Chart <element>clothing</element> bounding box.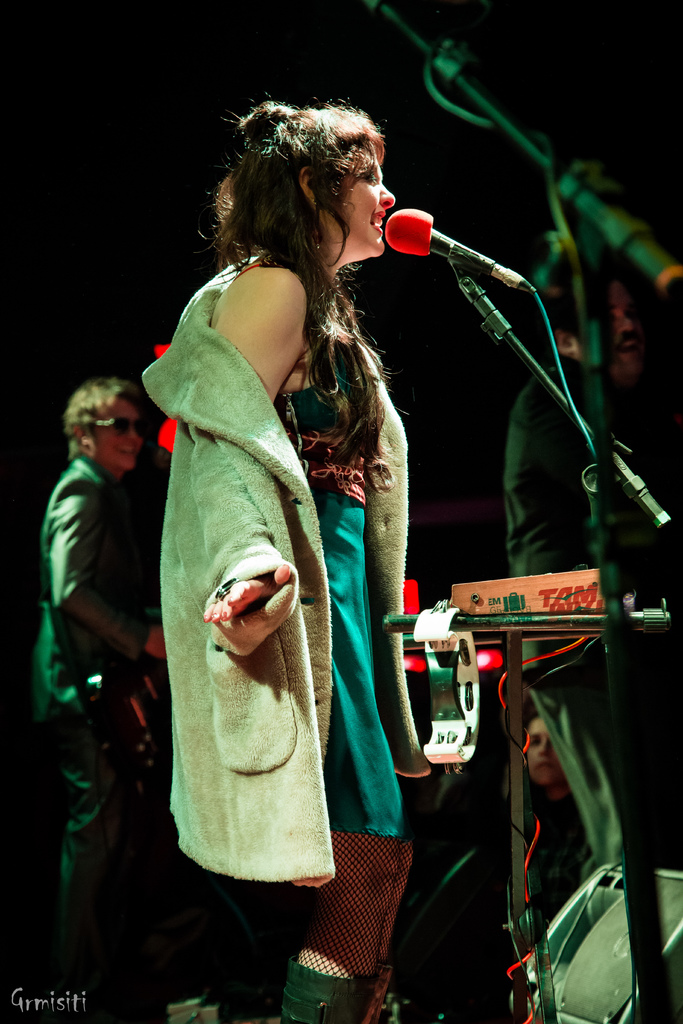
Charted: 140:207:448:906.
